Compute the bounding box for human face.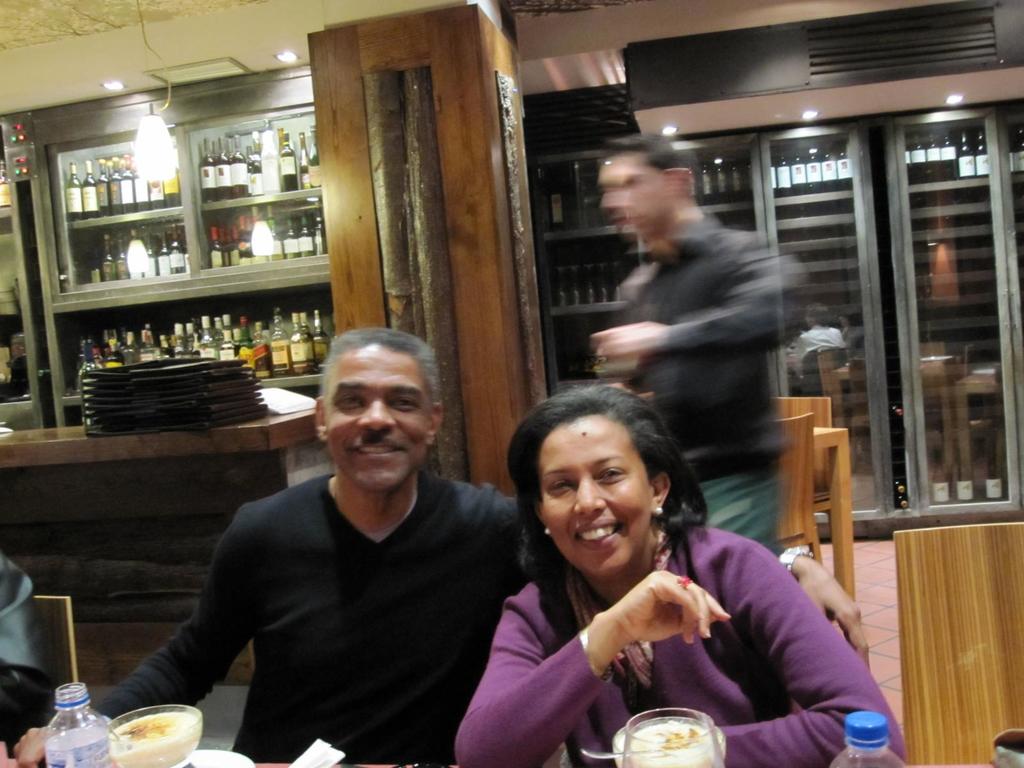
{"left": 596, "top": 156, "right": 670, "bottom": 246}.
